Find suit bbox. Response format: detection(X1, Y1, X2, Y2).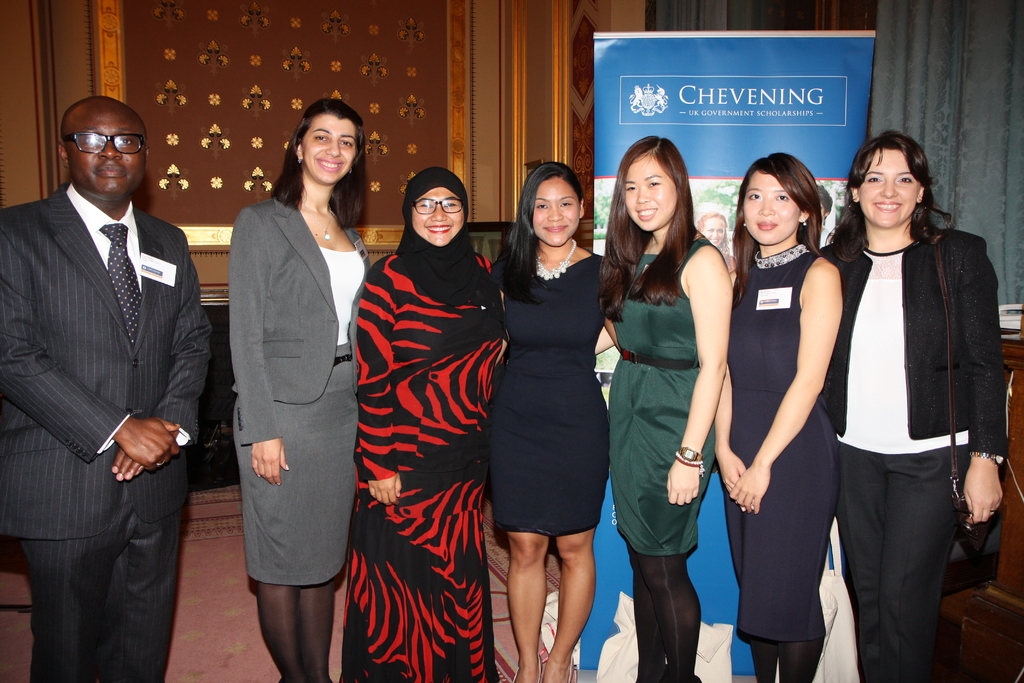
detection(223, 194, 373, 591).
